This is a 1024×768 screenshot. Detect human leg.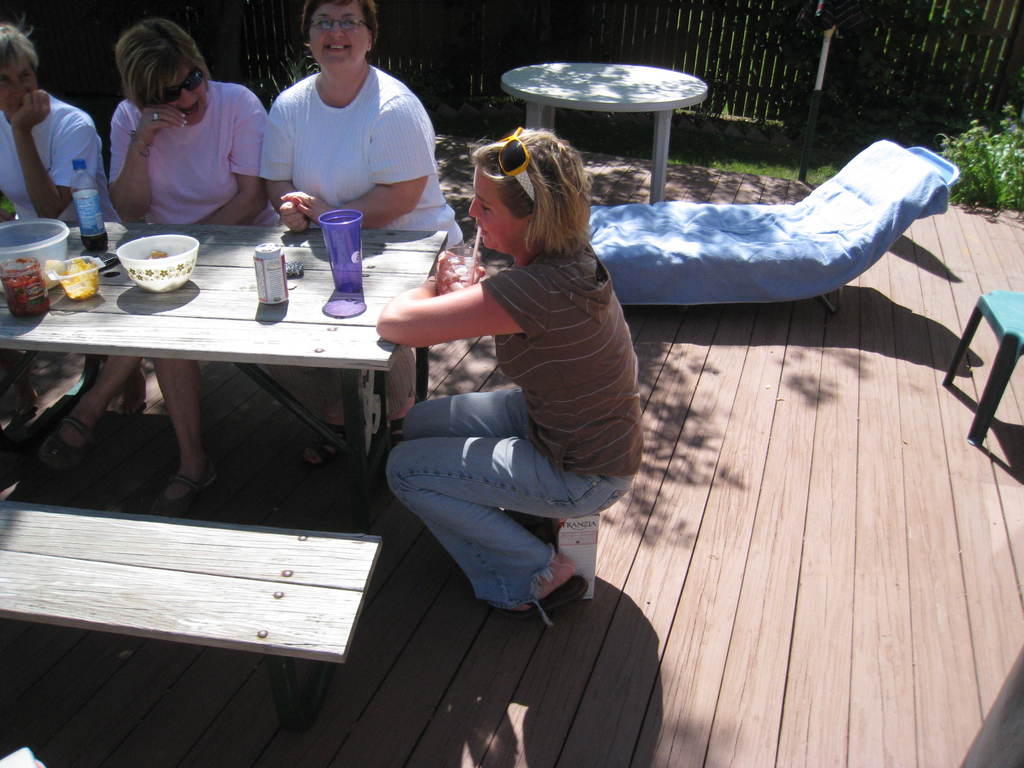
150,359,209,509.
